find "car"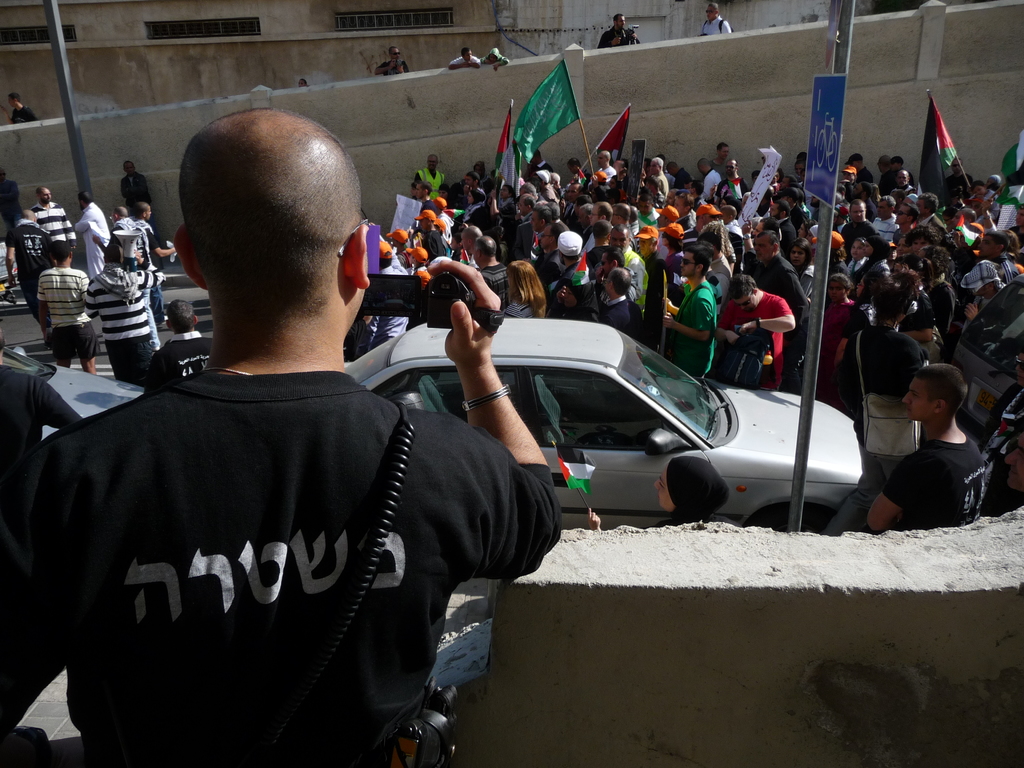
crop(344, 316, 862, 526)
